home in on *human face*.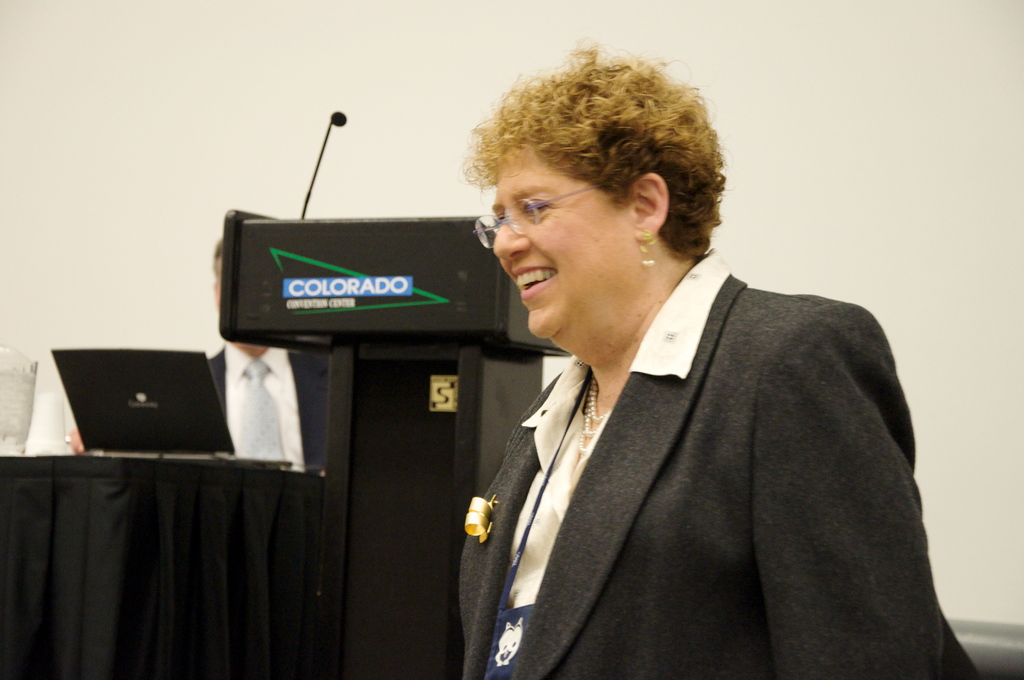
Homed in at (494,142,636,340).
